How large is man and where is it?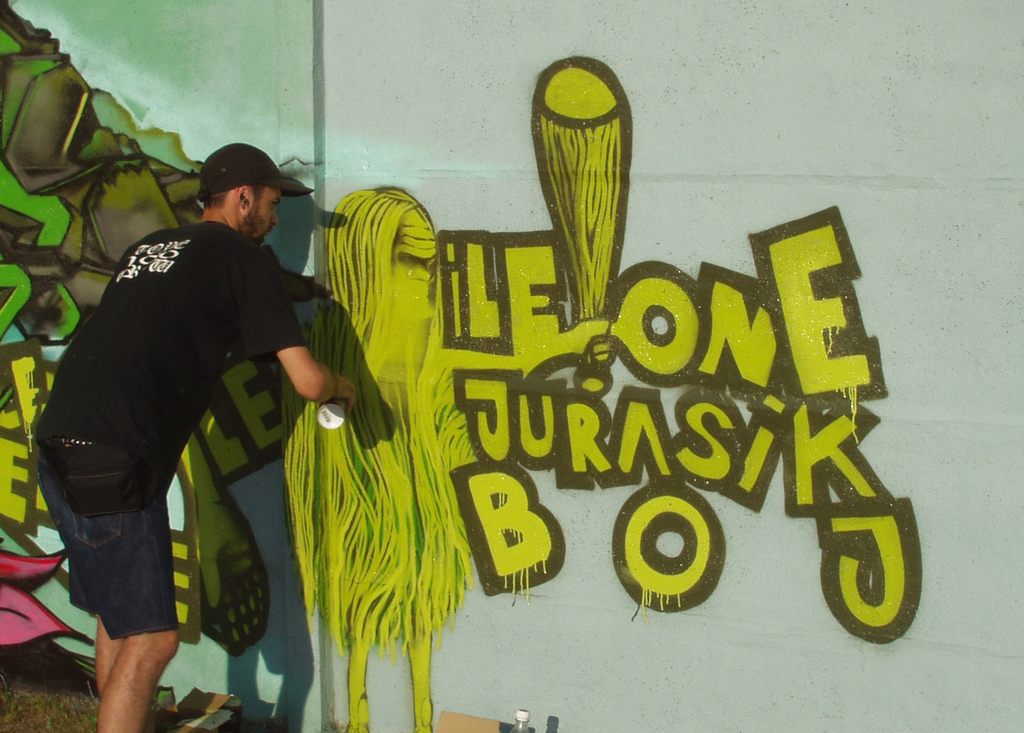
Bounding box: {"x1": 21, "y1": 128, "x2": 383, "y2": 732}.
